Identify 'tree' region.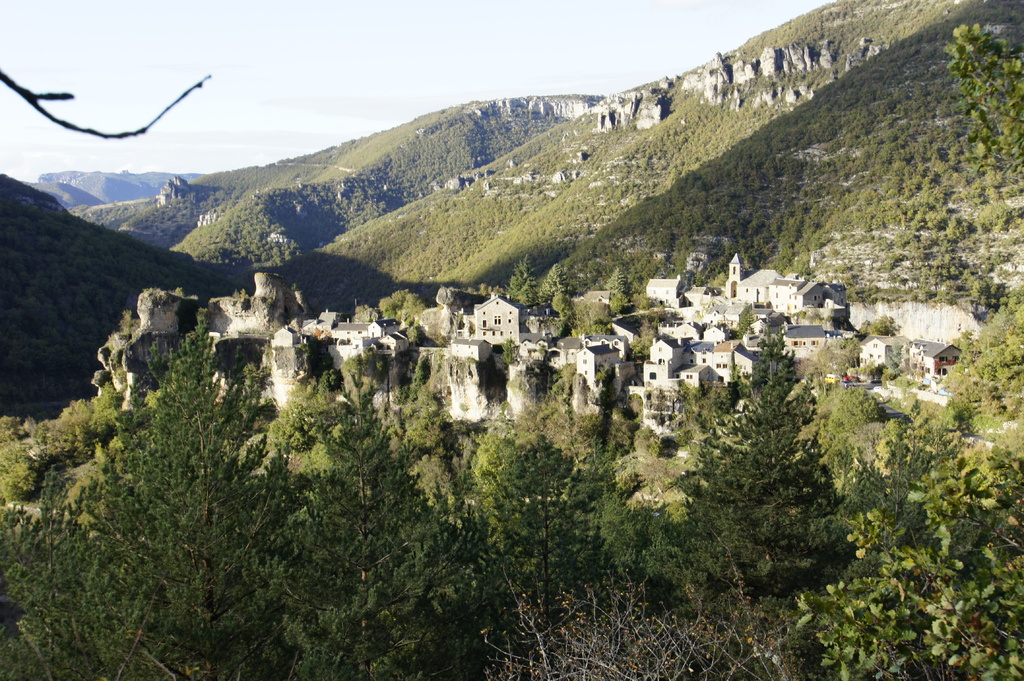
Region: [x1=509, y1=252, x2=535, y2=308].
